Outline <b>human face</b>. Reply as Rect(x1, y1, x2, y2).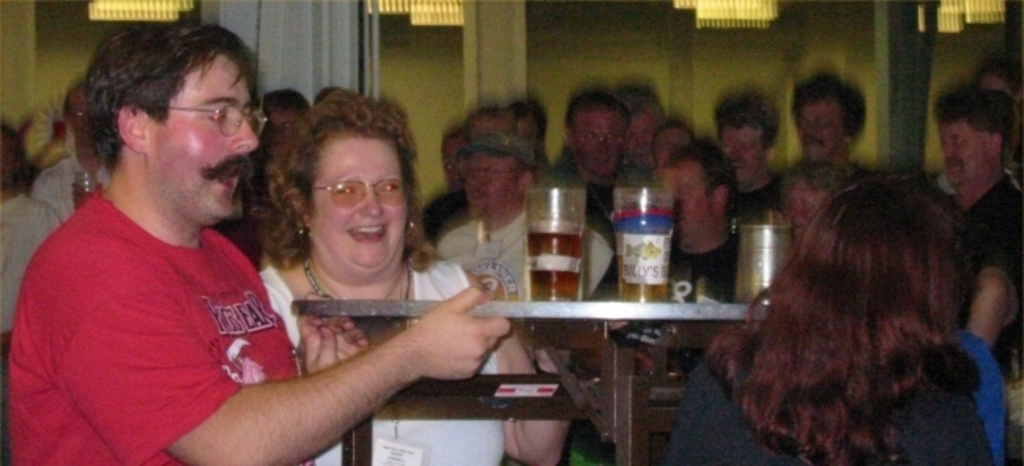
Rect(150, 58, 255, 224).
